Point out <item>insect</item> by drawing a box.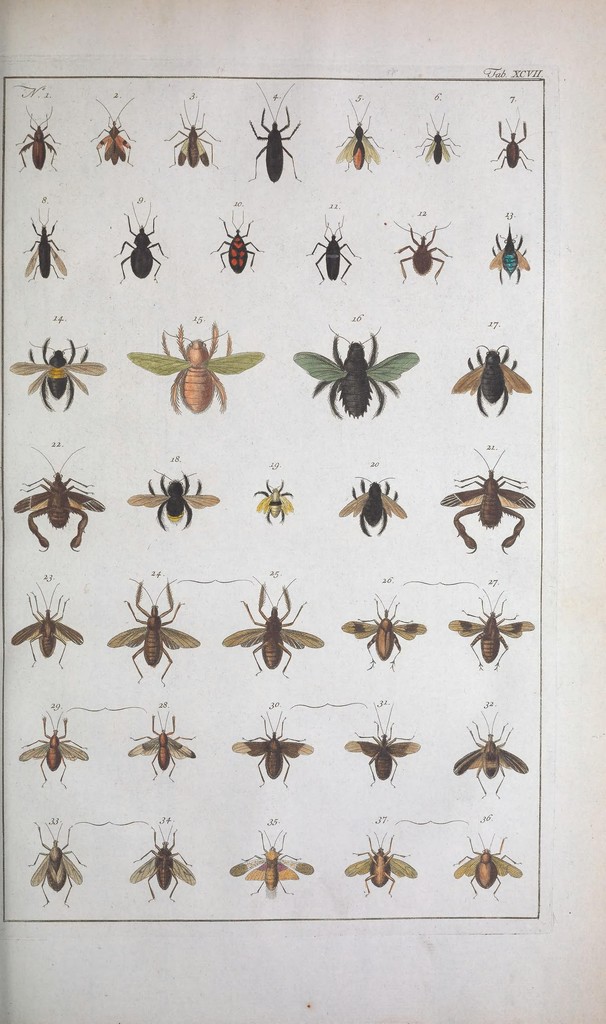
region(336, 824, 415, 904).
